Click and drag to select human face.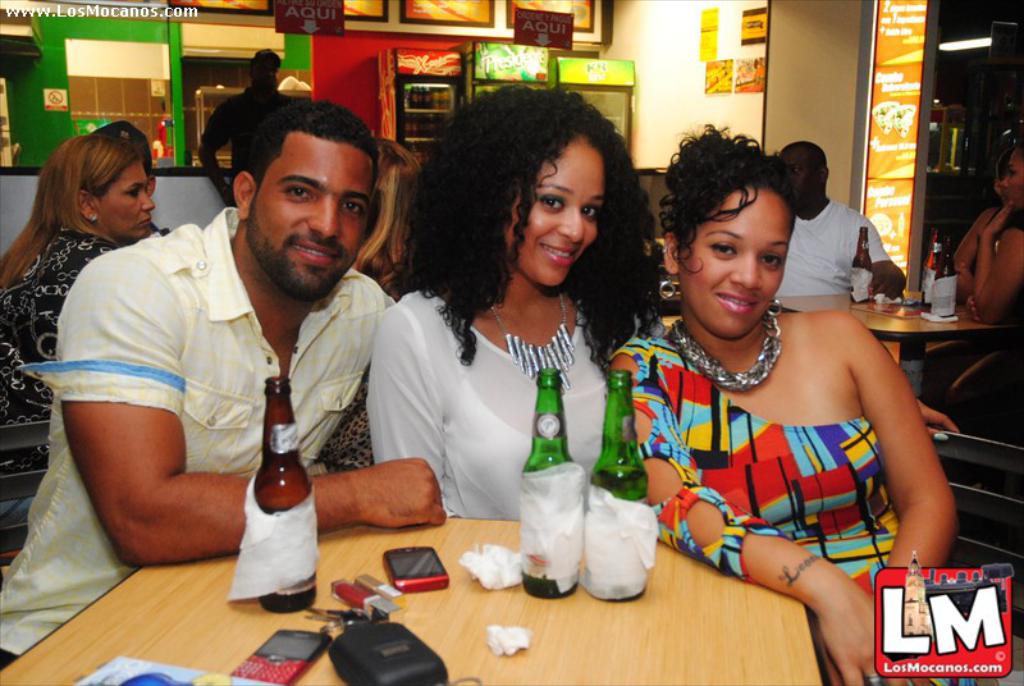
Selection: box(681, 188, 797, 337).
